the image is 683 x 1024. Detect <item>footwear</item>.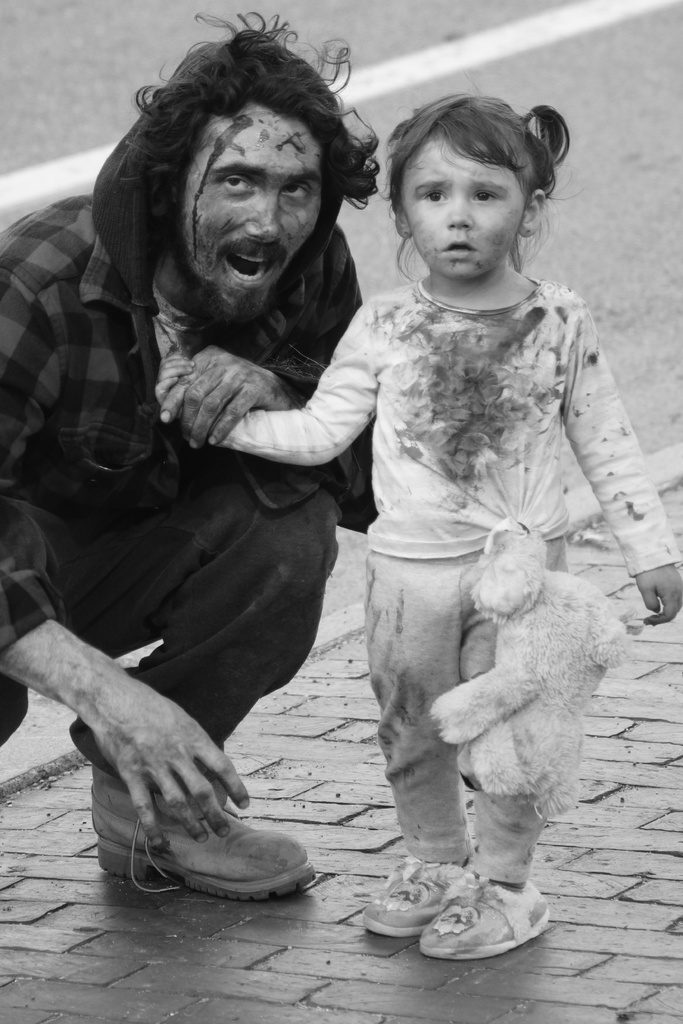
Detection: [left=422, top=870, right=553, bottom=961].
